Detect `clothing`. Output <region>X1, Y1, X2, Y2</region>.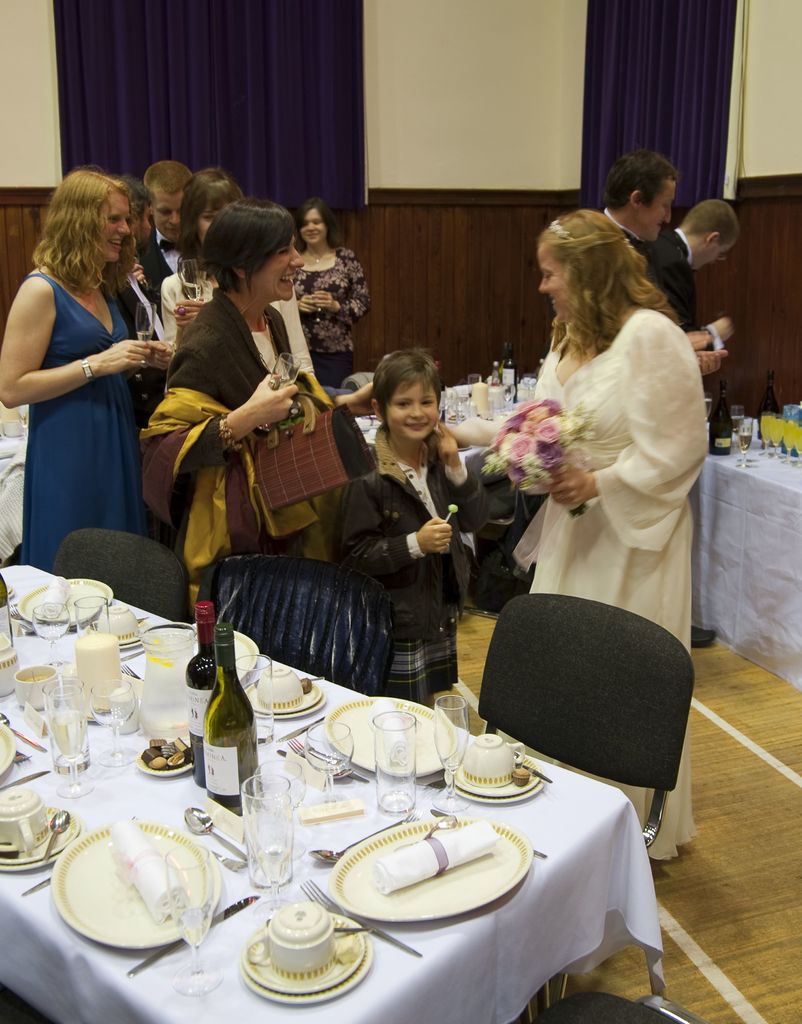
<region>650, 218, 707, 330</region>.
